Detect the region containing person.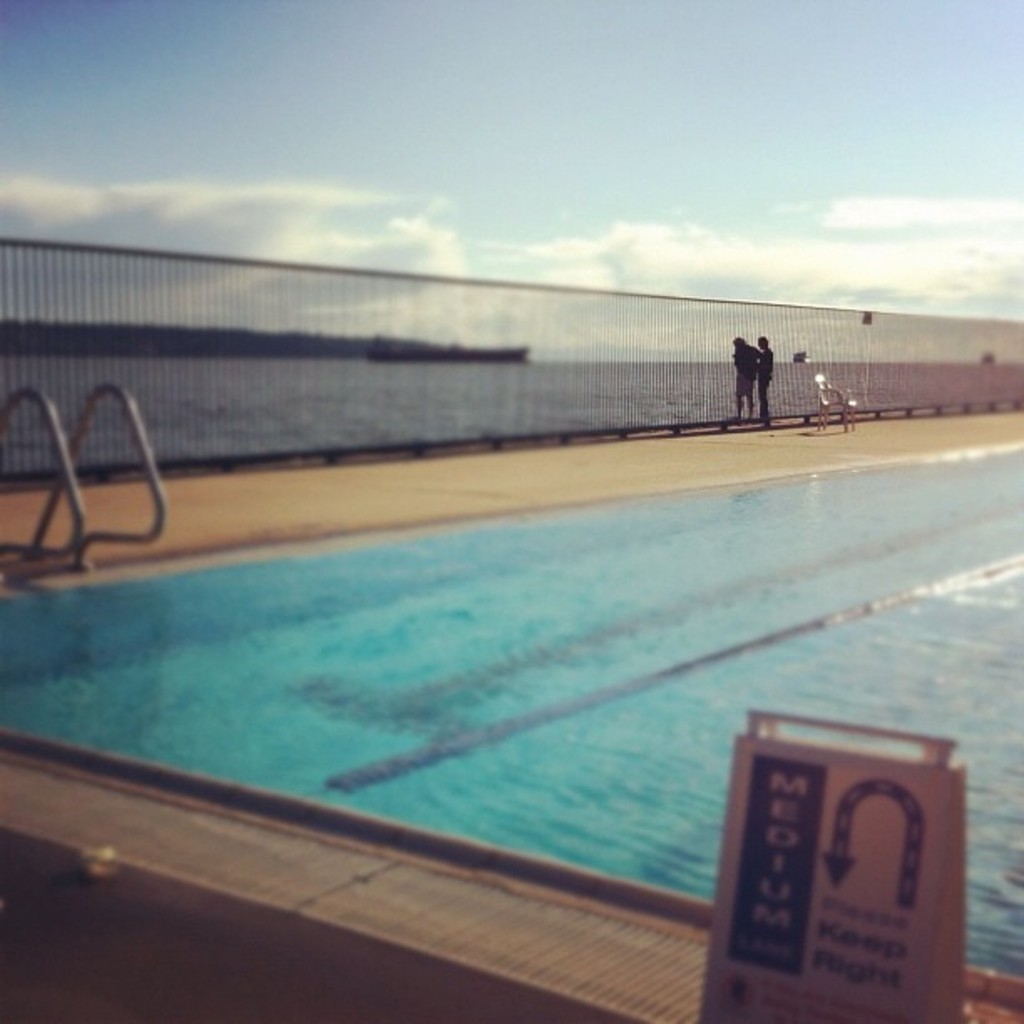
region(755, 328, 773, 428).
